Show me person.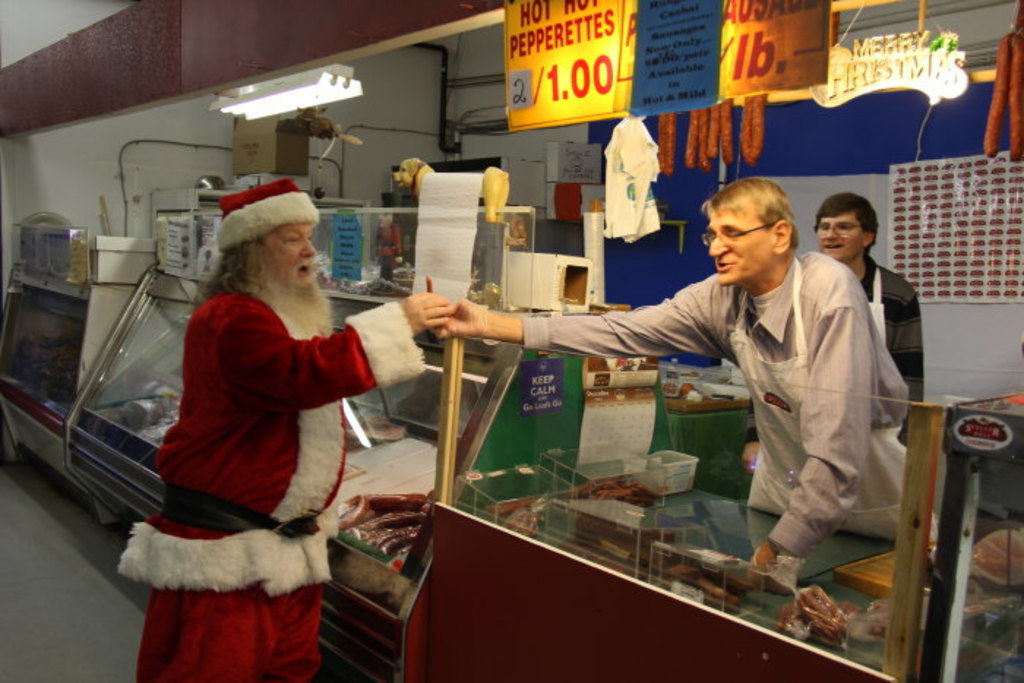
person is here: <region>813, 189, 927, 443</region>.
